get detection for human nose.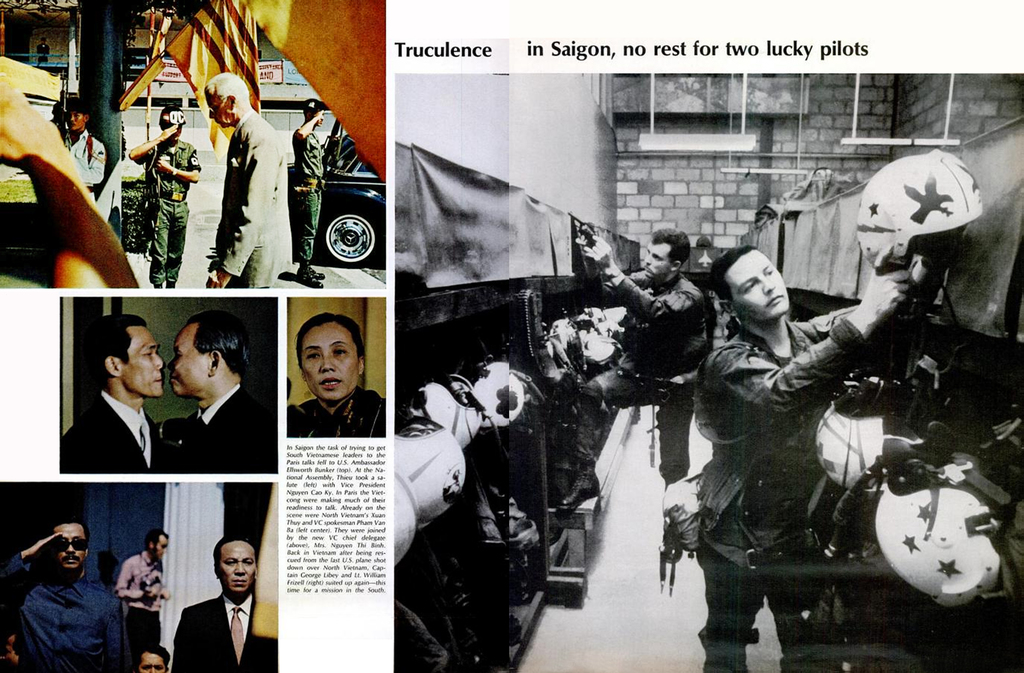
Detection: bbox(762, 276, 775, 291).
